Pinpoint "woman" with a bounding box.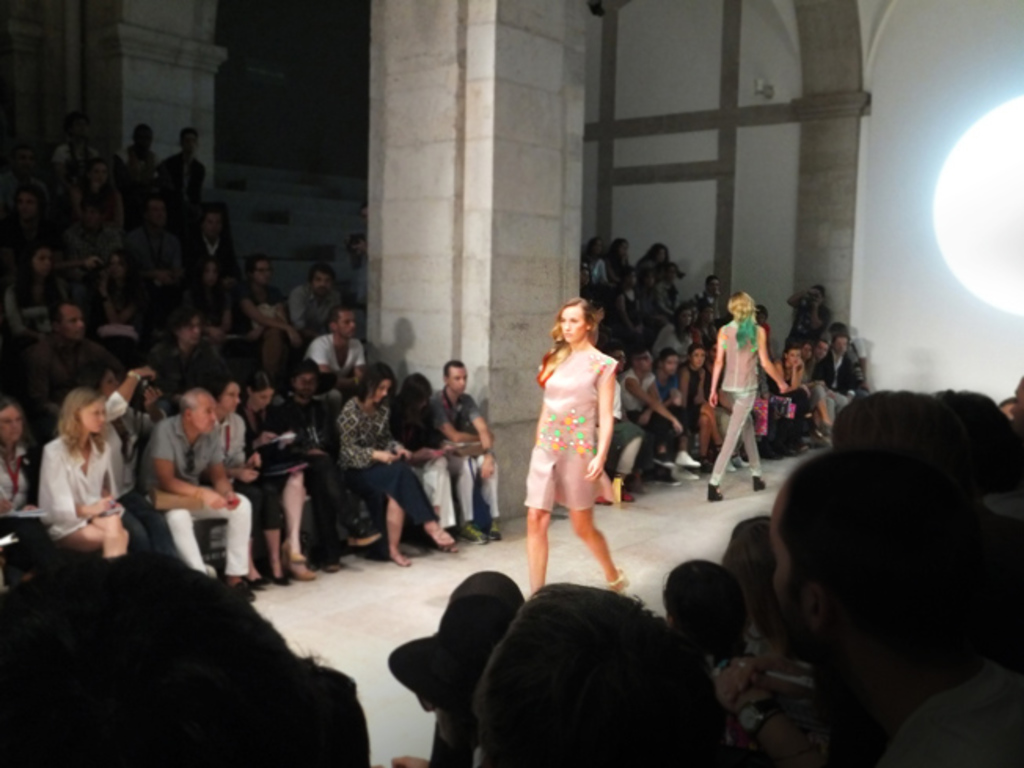
[x1=700, y1=295, x2=792, y2=504].
